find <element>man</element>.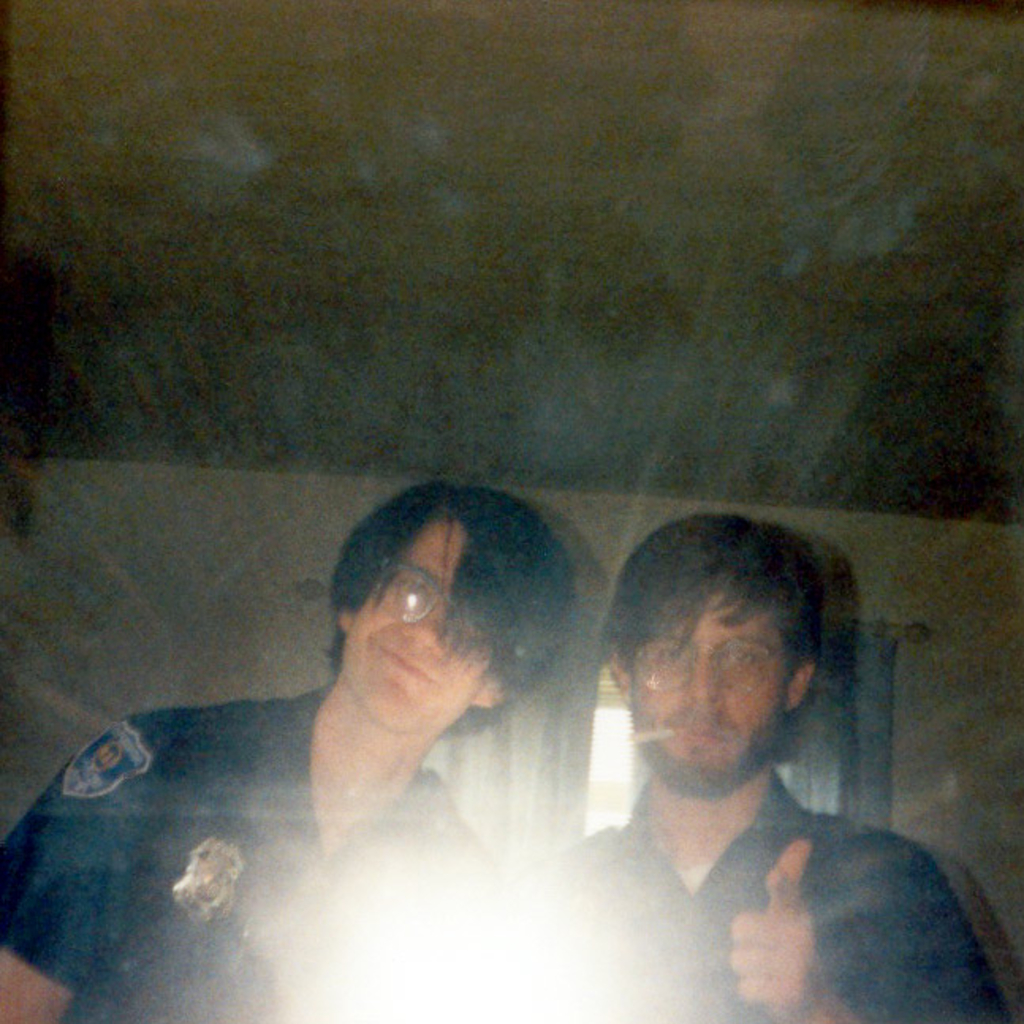
bbox(0, 475, 571, 1022).
